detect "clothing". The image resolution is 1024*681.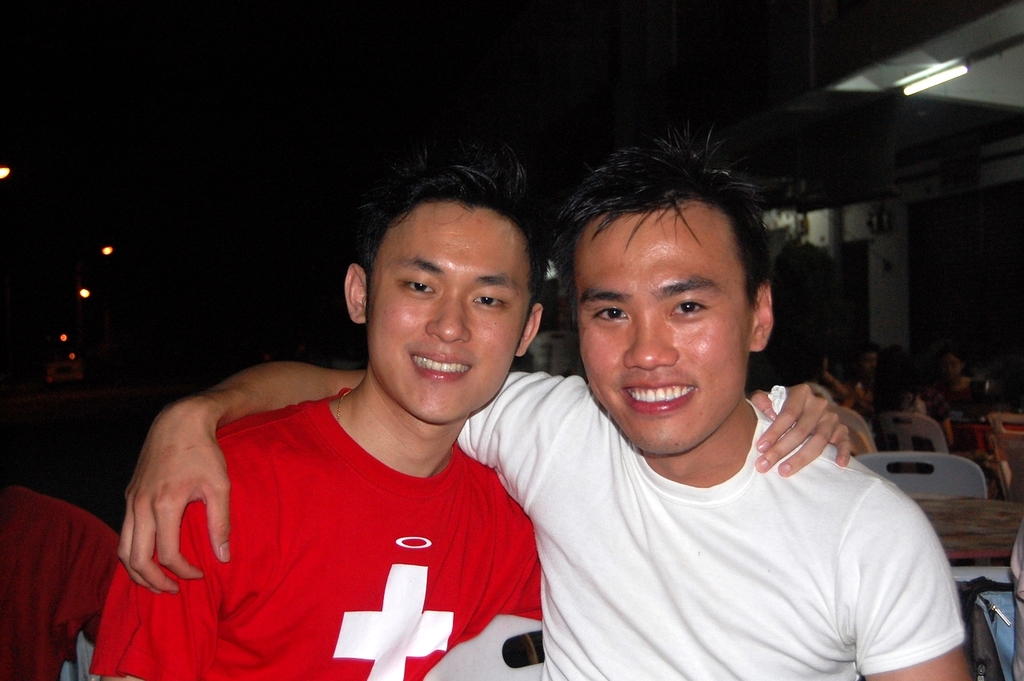
x1=470, y1=364, x2=964, y2=672.
